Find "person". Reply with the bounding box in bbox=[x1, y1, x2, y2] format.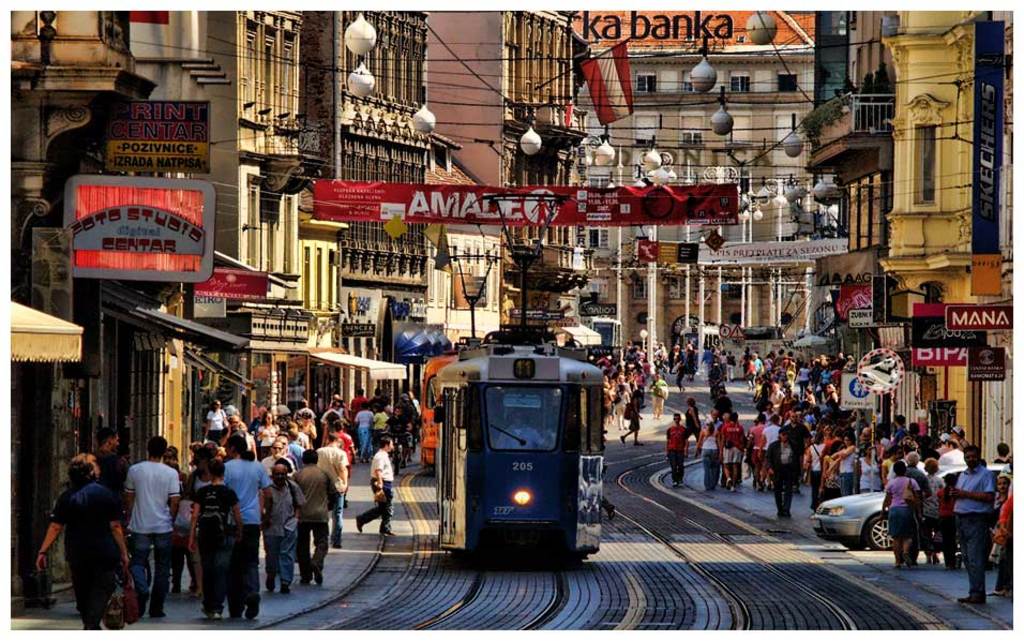
bbox=[490, 407, 548, 456].
